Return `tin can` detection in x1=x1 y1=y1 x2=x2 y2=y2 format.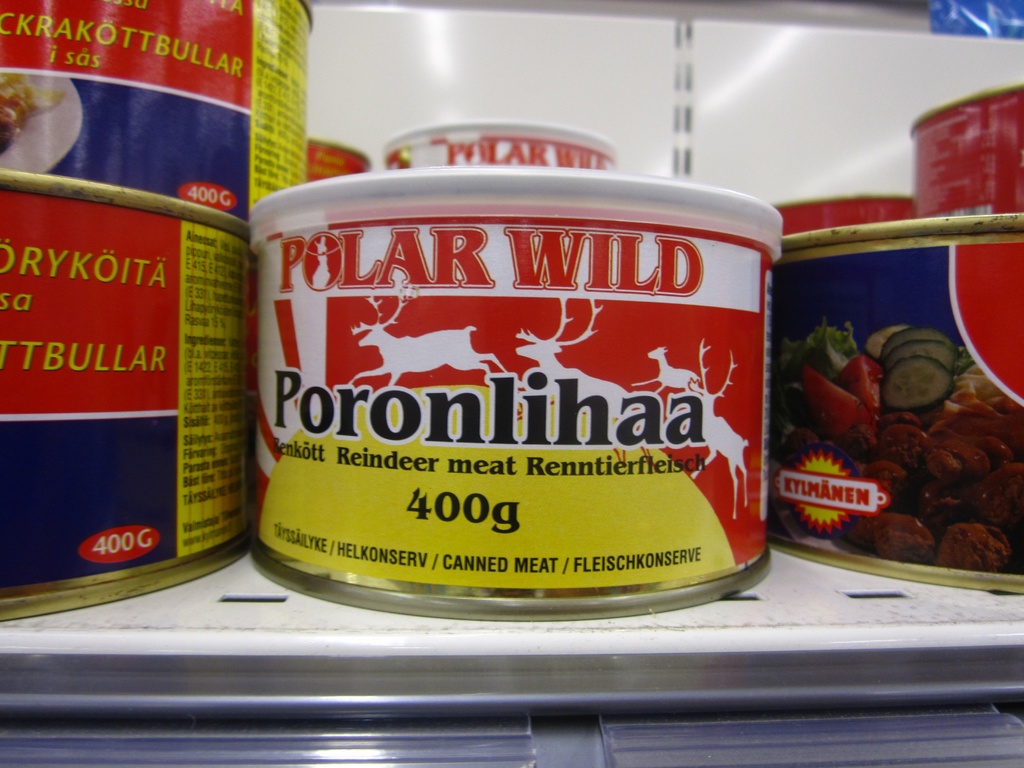
x1=381 y1=120 x2=618 y2=170.
